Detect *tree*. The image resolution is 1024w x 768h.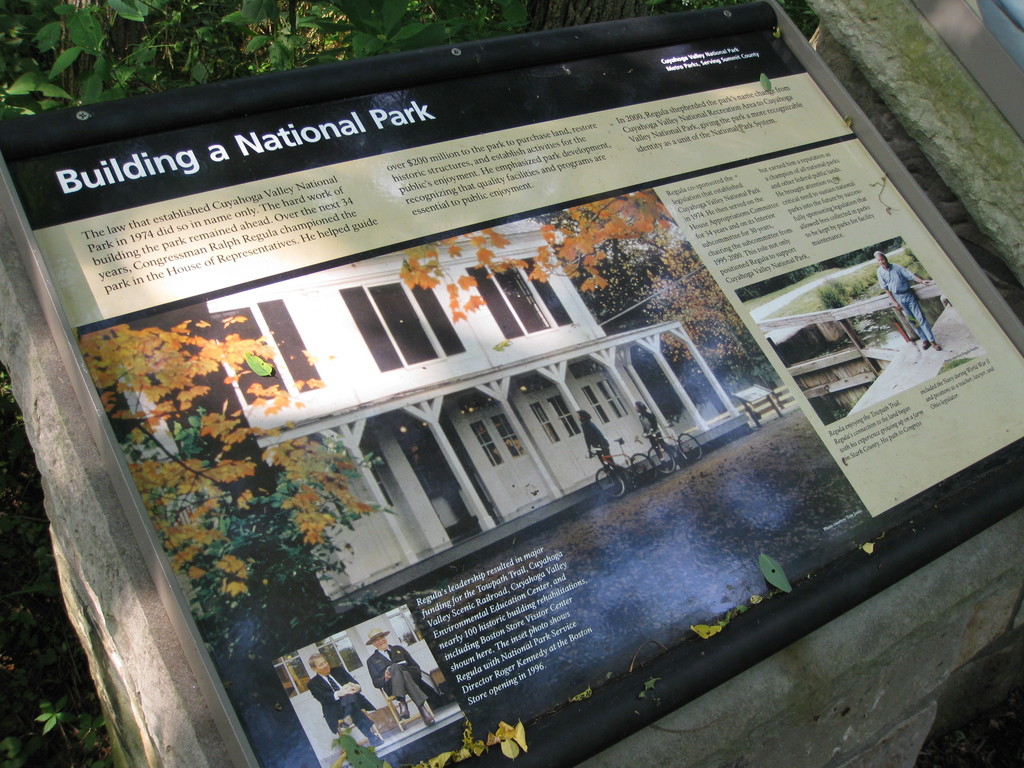
<region>77, 314, 401, 667</region>.
